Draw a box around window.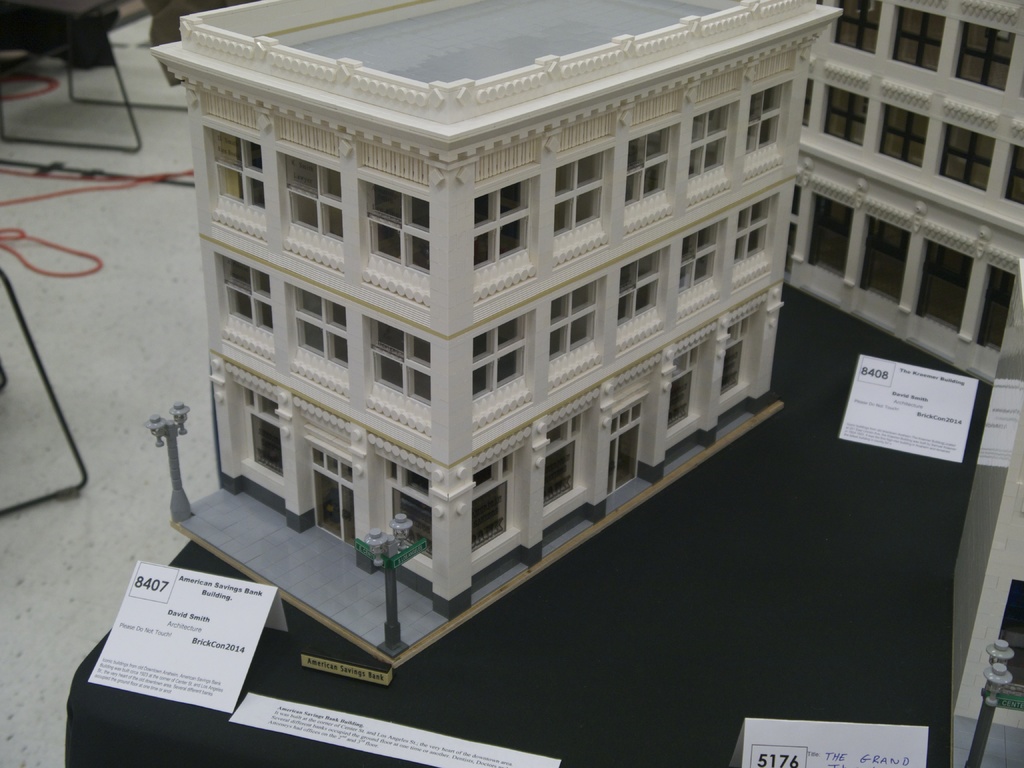
Rect(284, 156, 345, 243).
